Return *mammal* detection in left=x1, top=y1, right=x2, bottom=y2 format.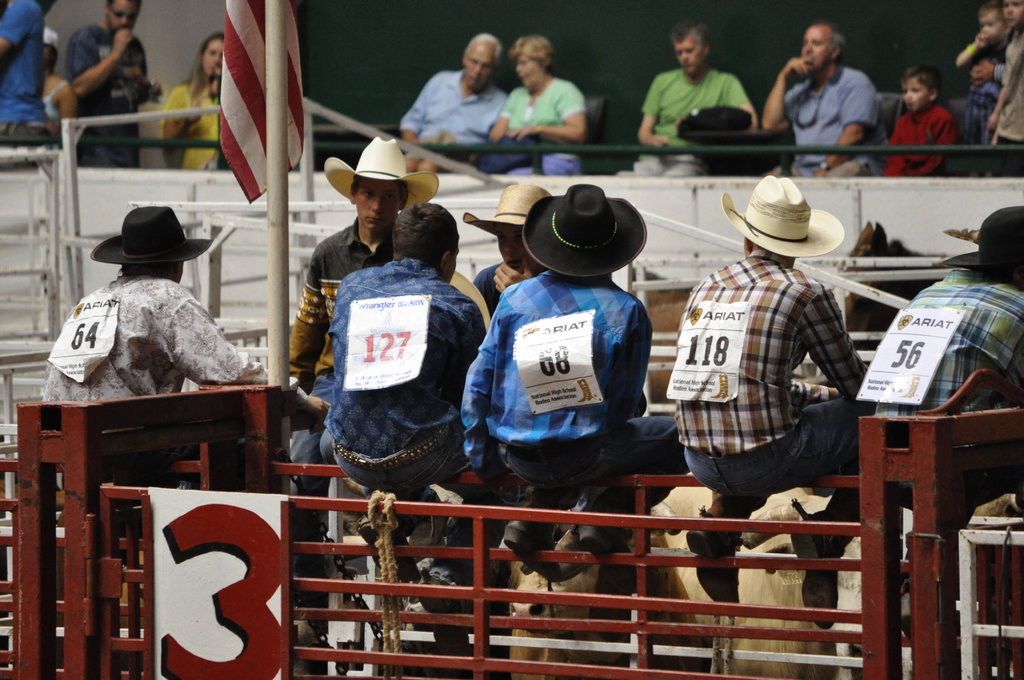
left=63, top=0, right=171, bottom=170.
